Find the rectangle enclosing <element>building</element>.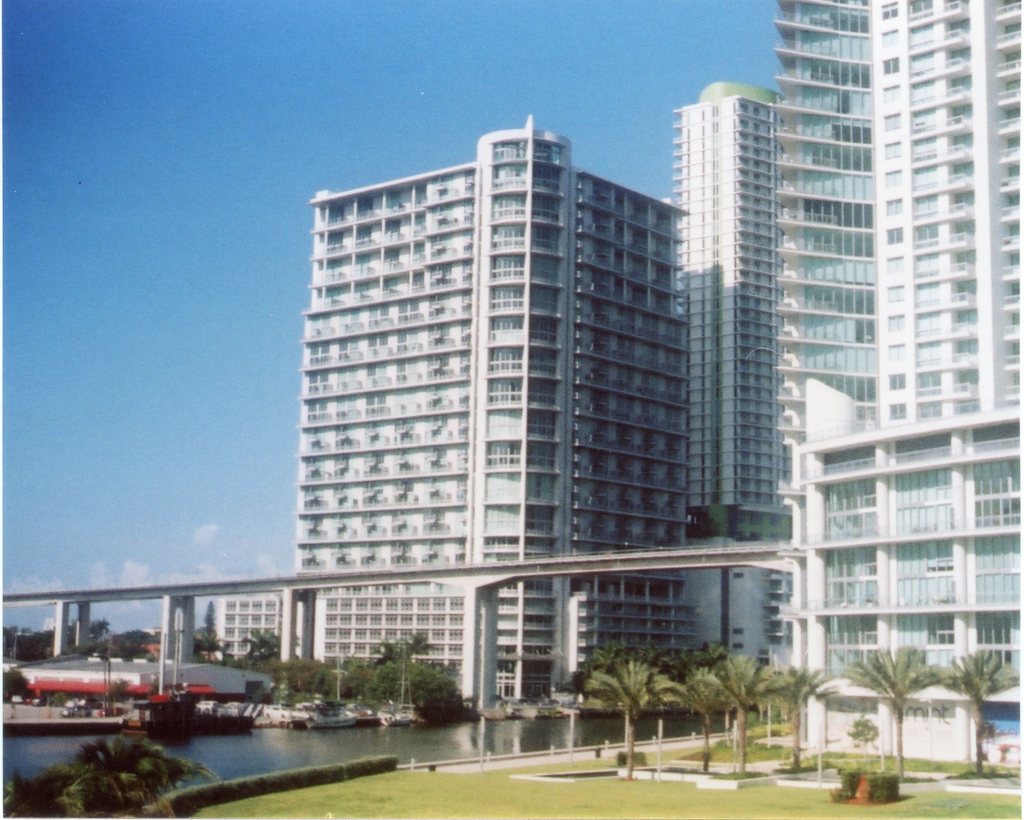
<region>213, 594, 282, 657</region>.
